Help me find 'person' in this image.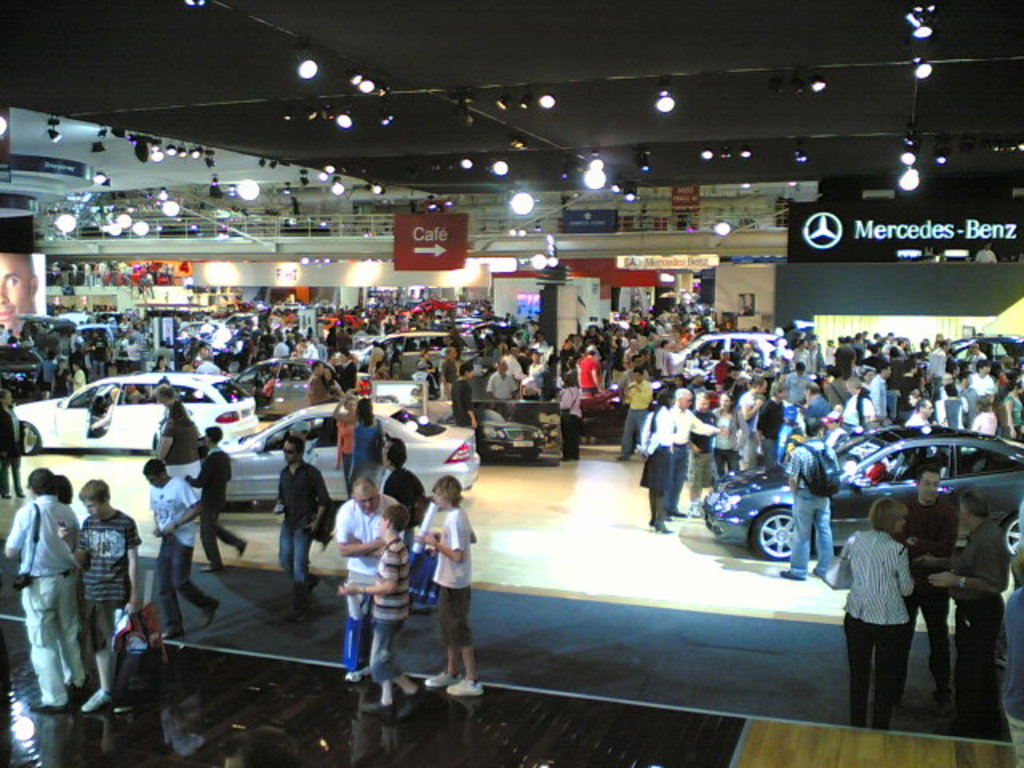
Found it: box(829, 490, 906, 728).
